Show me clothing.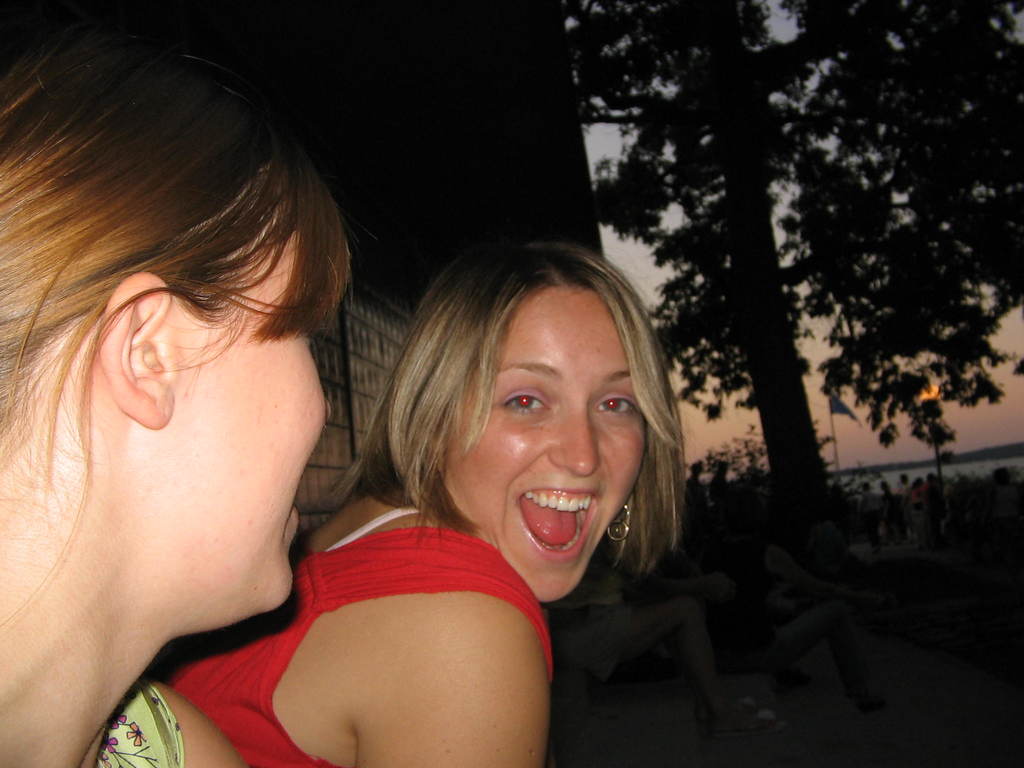
clothing is here: (155, 503, 556, 767).
